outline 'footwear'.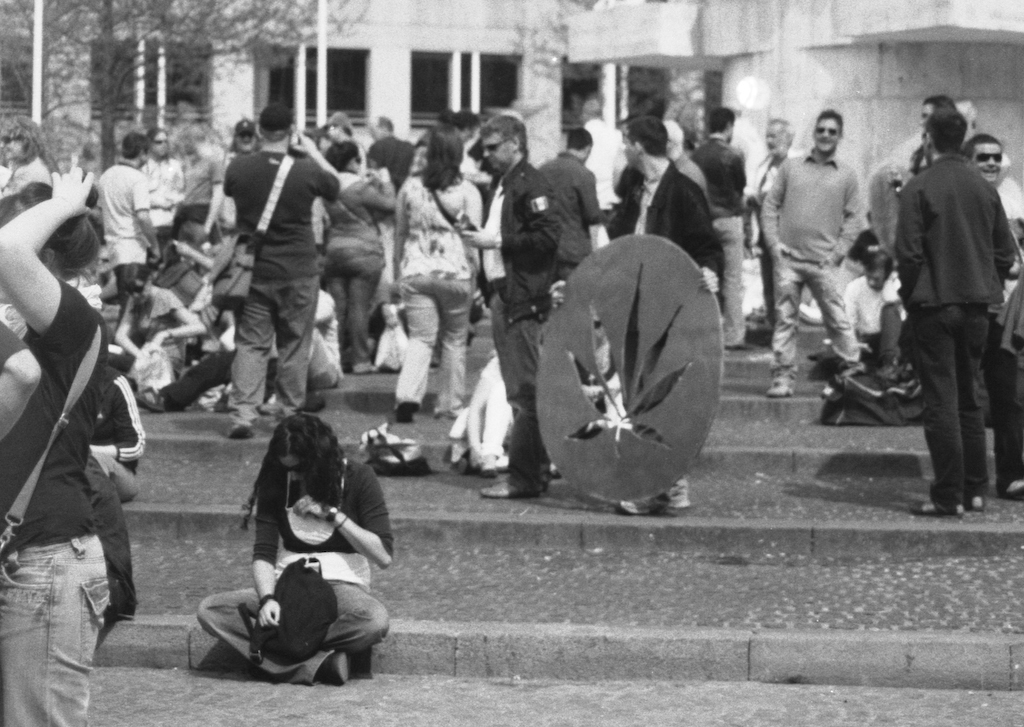
Outline: [left=394, top=395, right=423, bottom=423].
